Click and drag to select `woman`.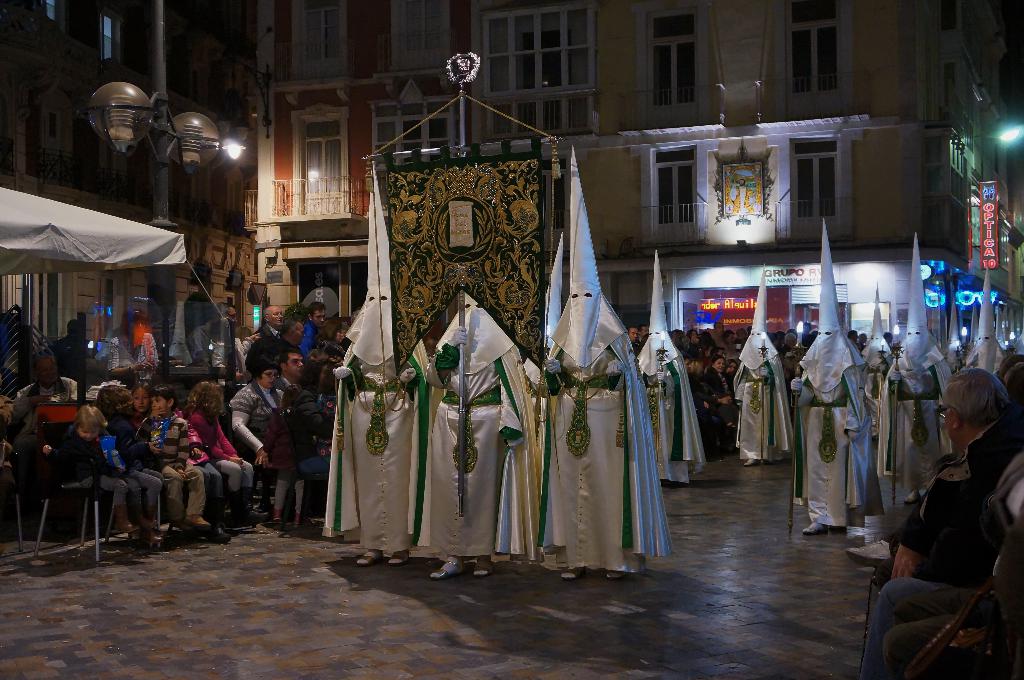
Selection: <box>219,352,289,487</box>.
